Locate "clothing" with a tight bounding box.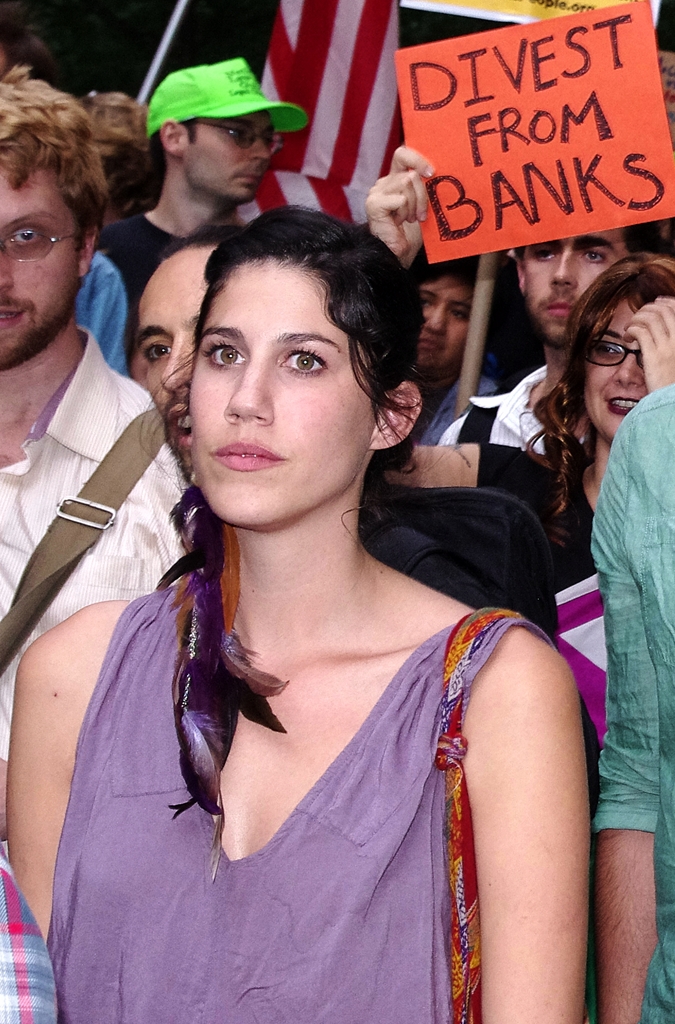
bbox(475, 435, 606, 753).
